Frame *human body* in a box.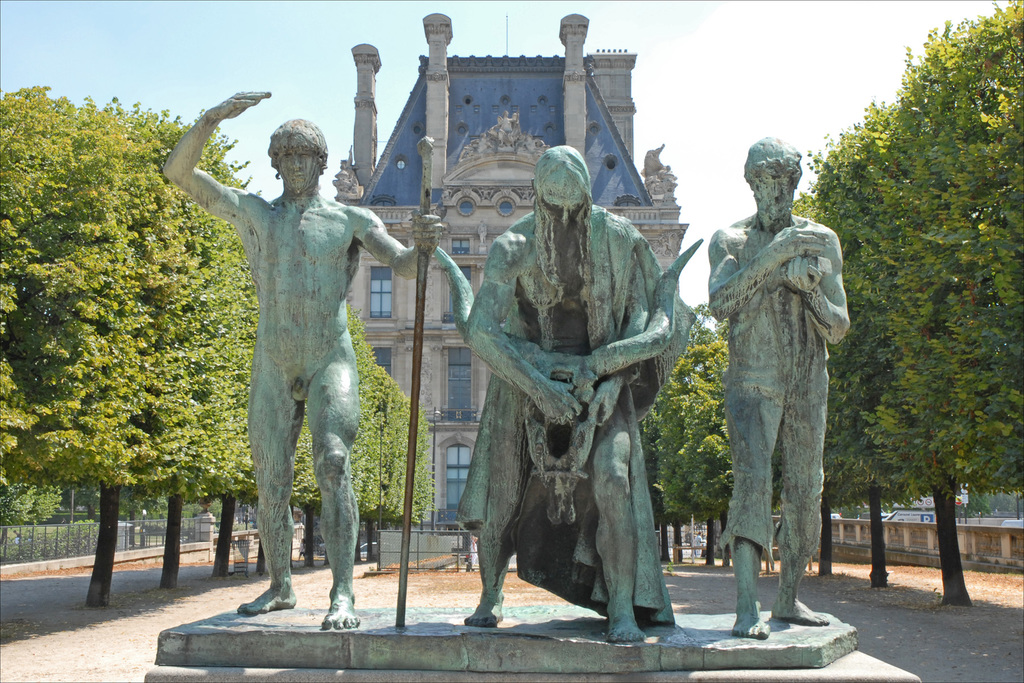
box=[718, 144, 847, 621].
